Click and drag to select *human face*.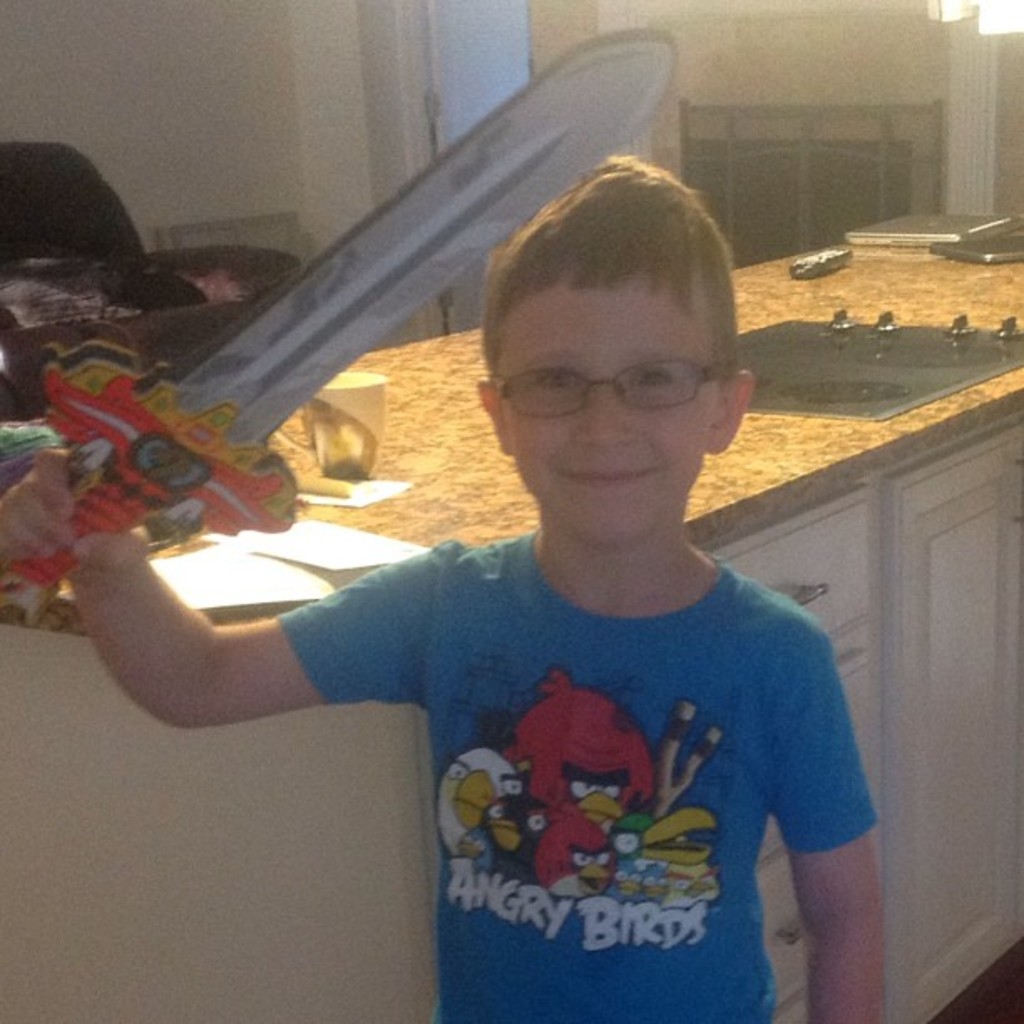
Selection: (495,273,726,552).
